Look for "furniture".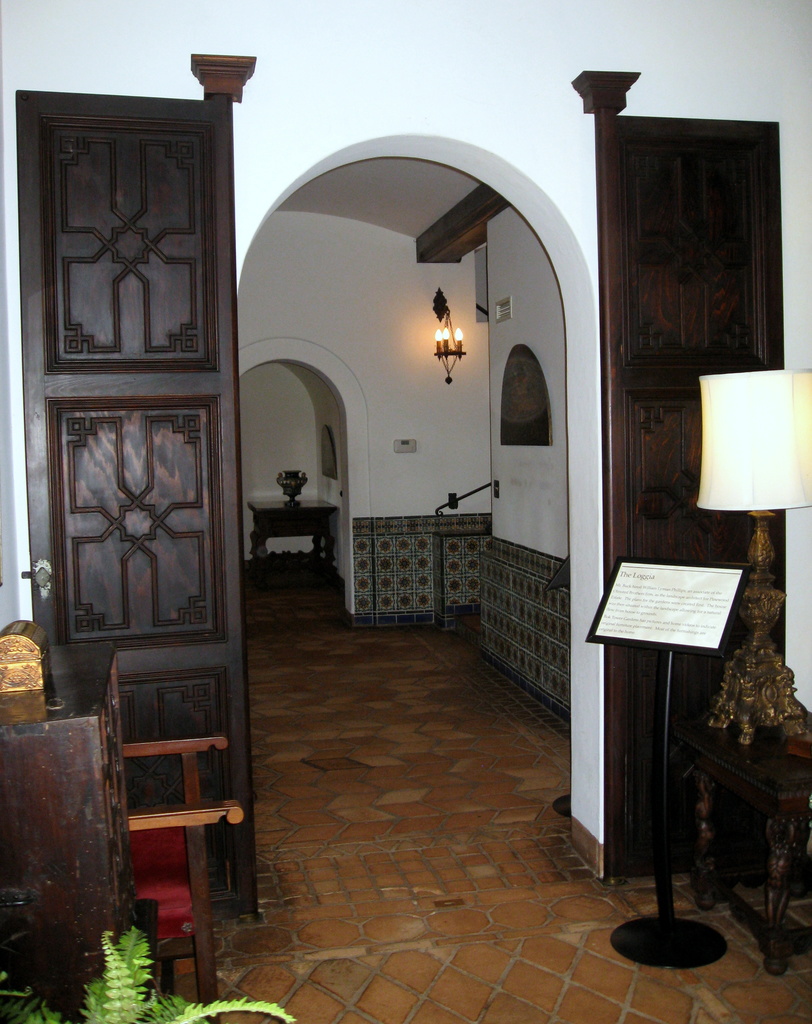
Found: left=0, top=650, right=127, bottom=1023.
